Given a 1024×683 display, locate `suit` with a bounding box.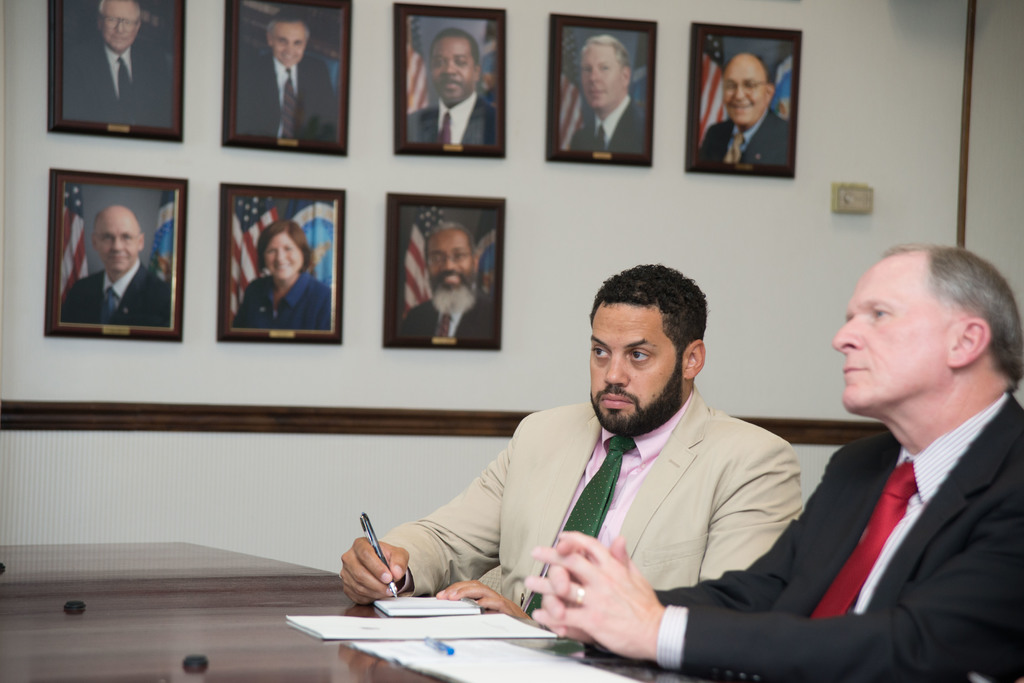
Located: region(569, 102, 643, 152).
